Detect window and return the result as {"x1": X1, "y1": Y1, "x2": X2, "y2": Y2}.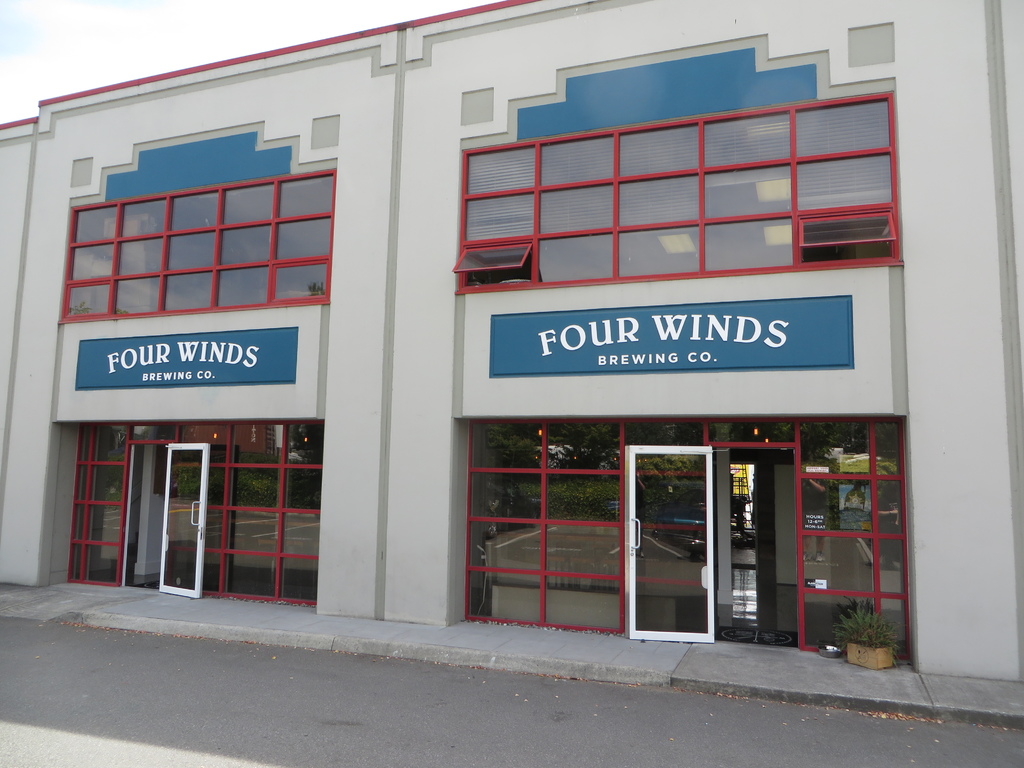
{"x1": 695, "y1": 415, "x2": 909, "y2": 669}.
